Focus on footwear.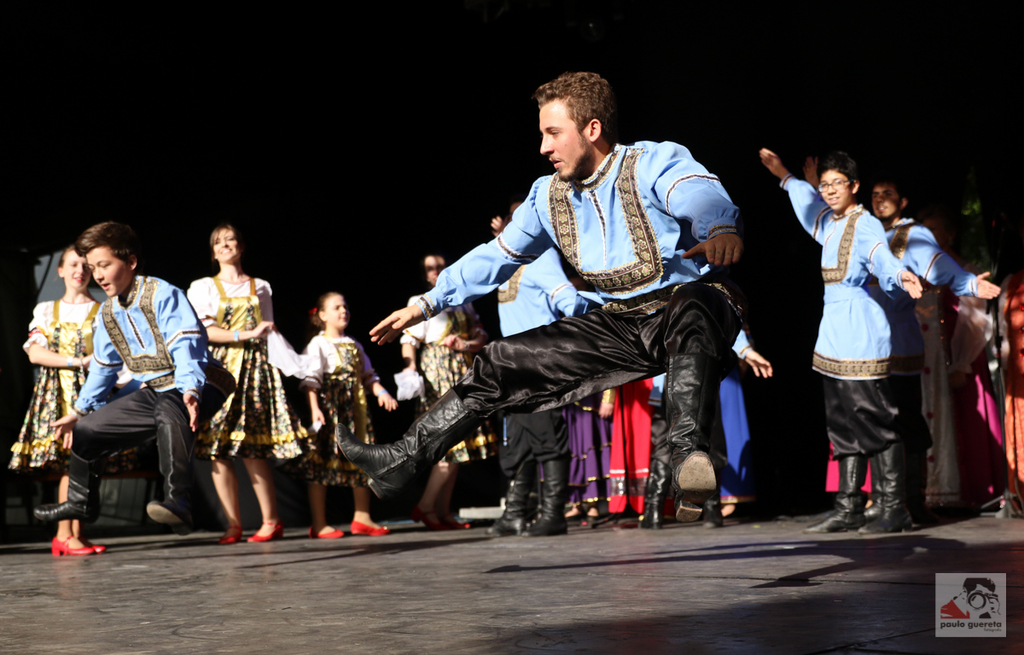
Focused at box(408, 506, 468, 529).
